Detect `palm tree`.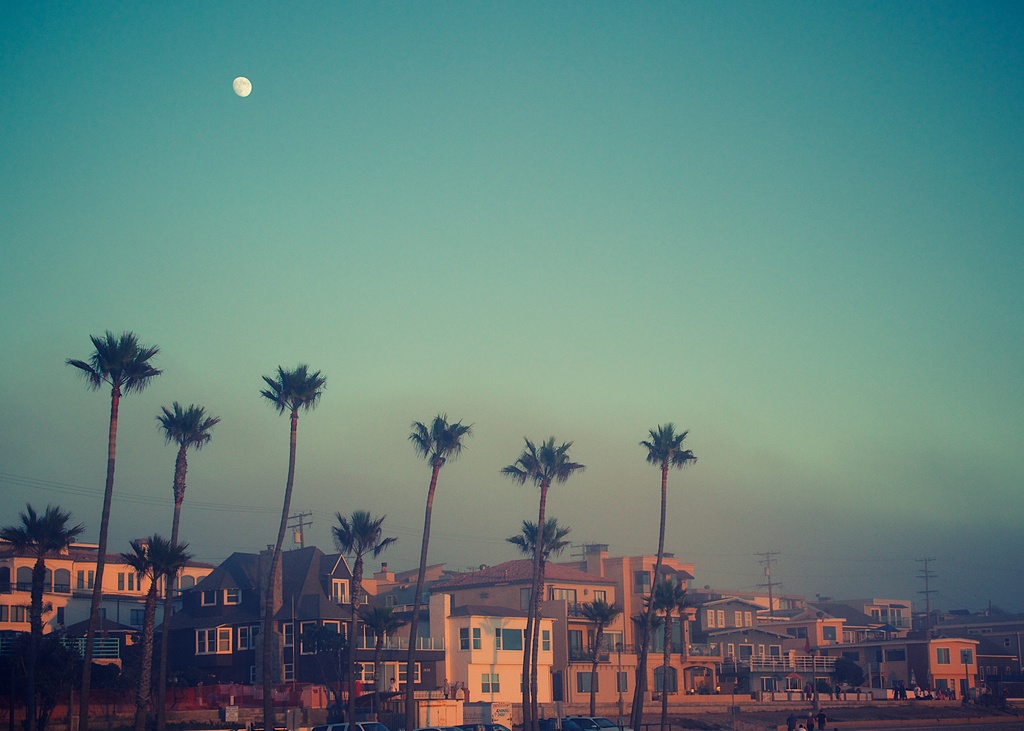
Detected at (125, 540, 196, 730).
